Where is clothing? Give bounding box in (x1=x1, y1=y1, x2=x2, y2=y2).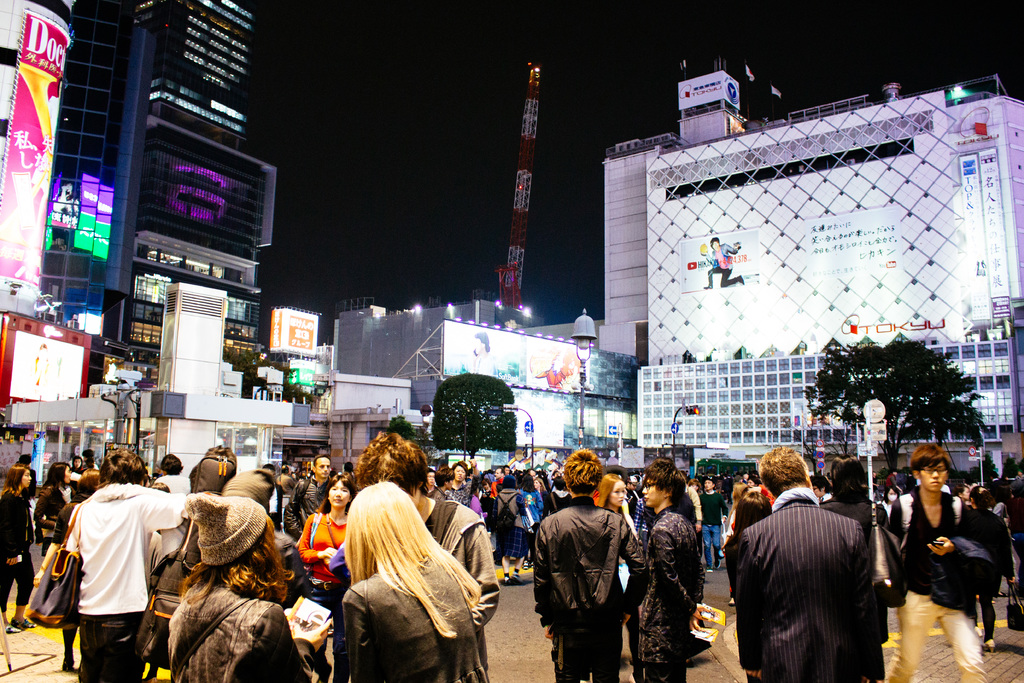
(x1=703, y1=483, x2=716, y2=552).
